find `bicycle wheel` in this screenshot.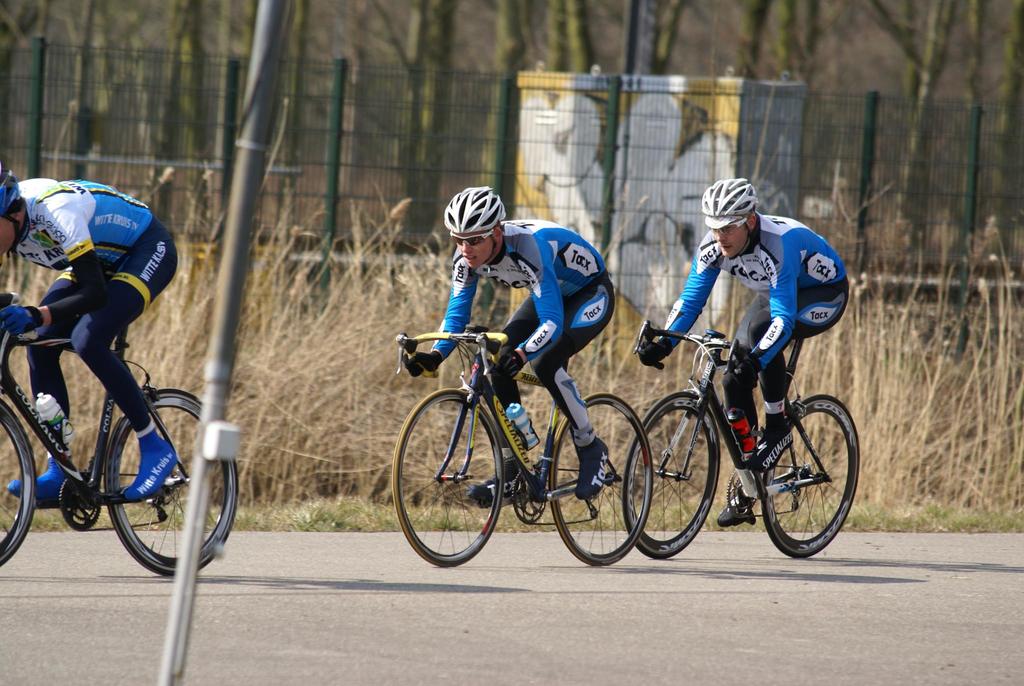
The bounding box for `bicycle wheel` is box=[621, 394, 721, 561].
